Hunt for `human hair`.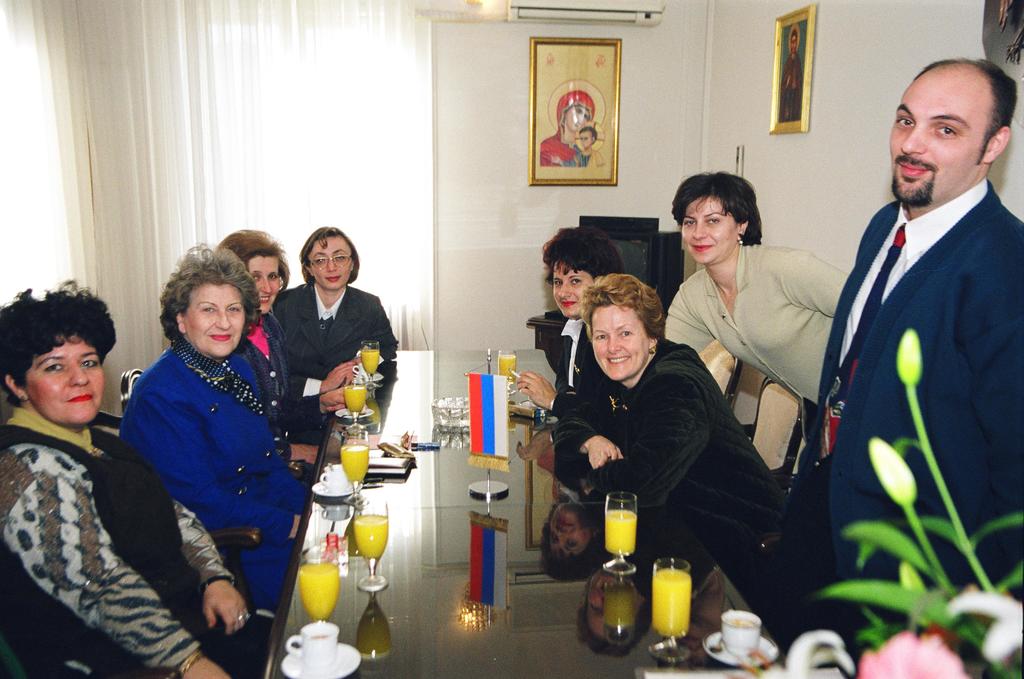
Hunted down at (0,276,120,384).
